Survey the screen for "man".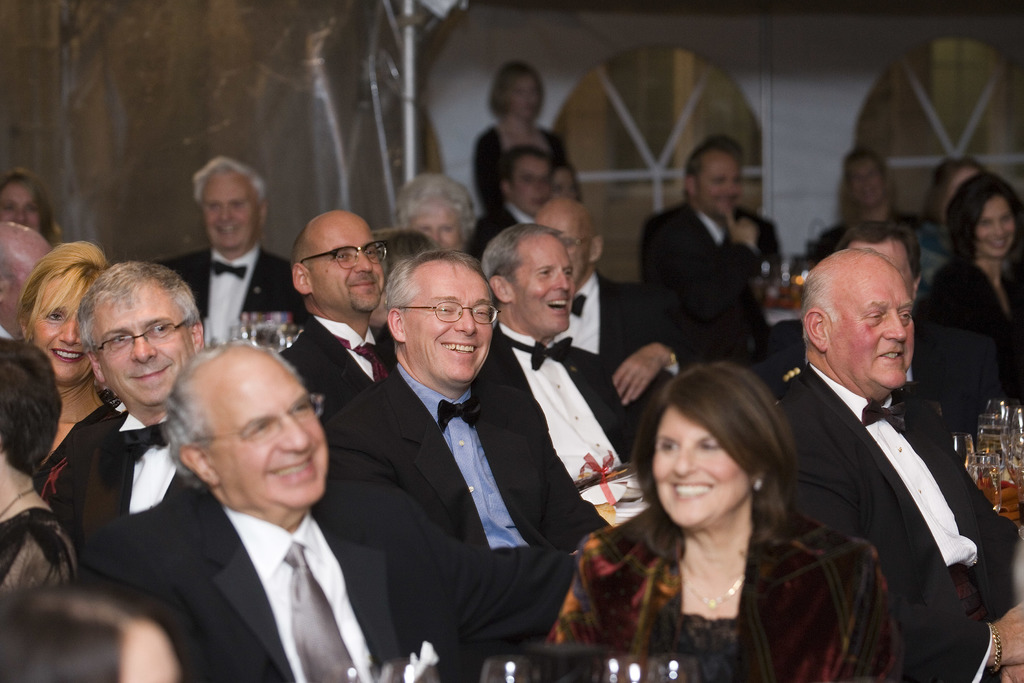
Survey found: (x1=320, y1=270, x2=628, y2=618).
